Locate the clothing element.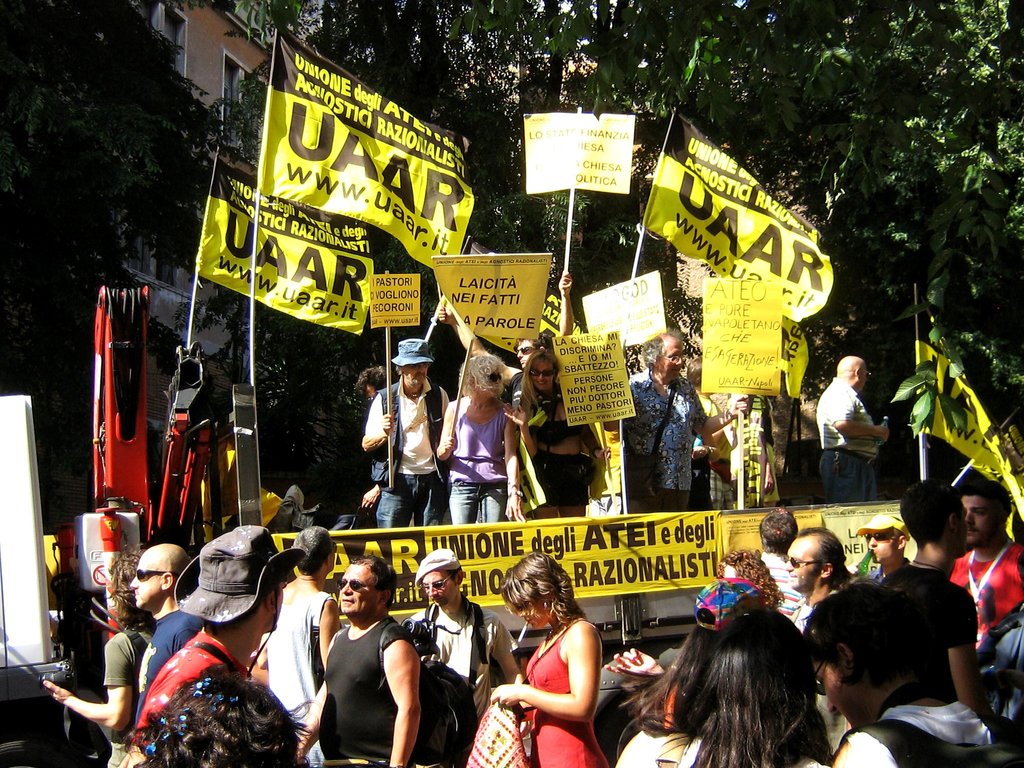
Element bbox: <bbox>372, 380, 449, 520</bbox>.
